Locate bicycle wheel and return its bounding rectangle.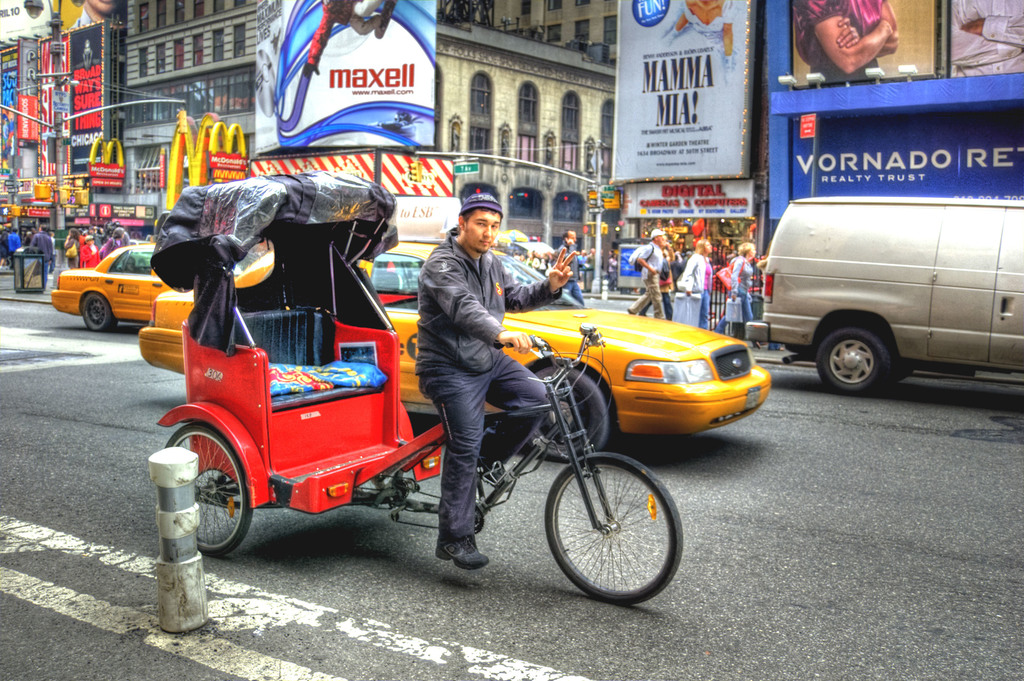
box=[163, 422, 259, 560].
